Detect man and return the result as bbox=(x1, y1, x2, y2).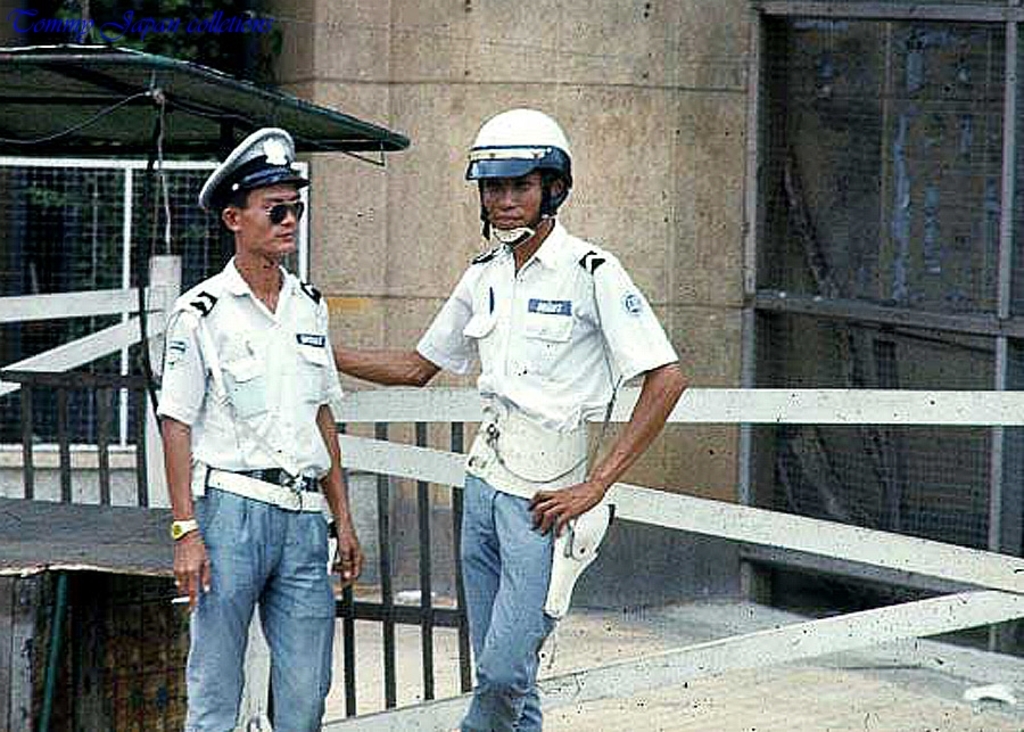
bbox=(331, 172, 684, 731).
